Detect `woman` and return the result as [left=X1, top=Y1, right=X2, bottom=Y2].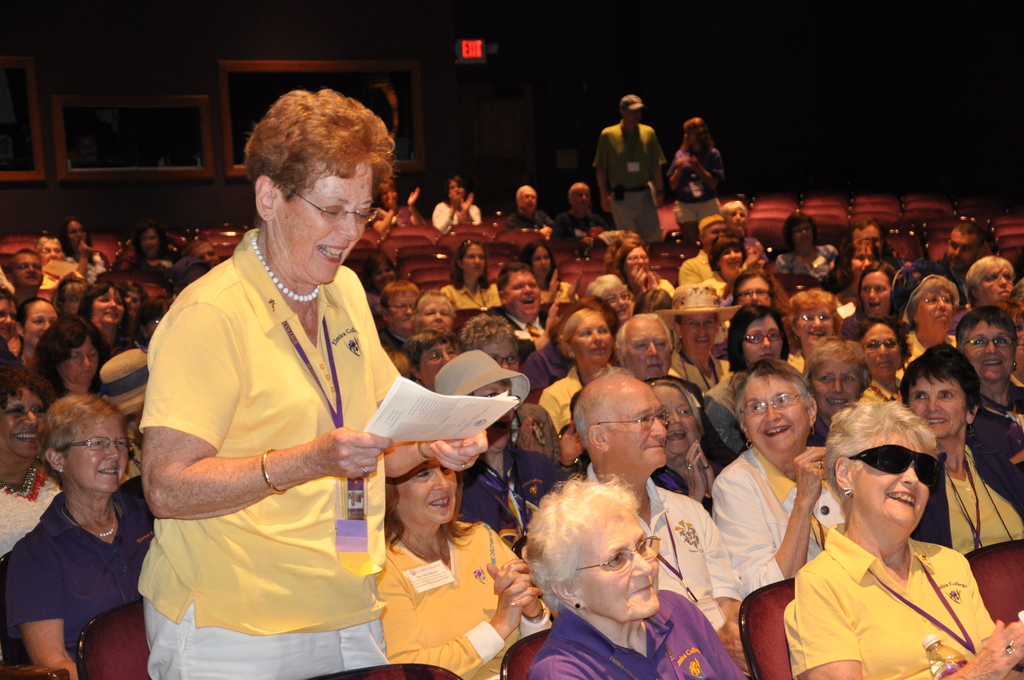
[left=799, top=338, right=871, bottom=444].
